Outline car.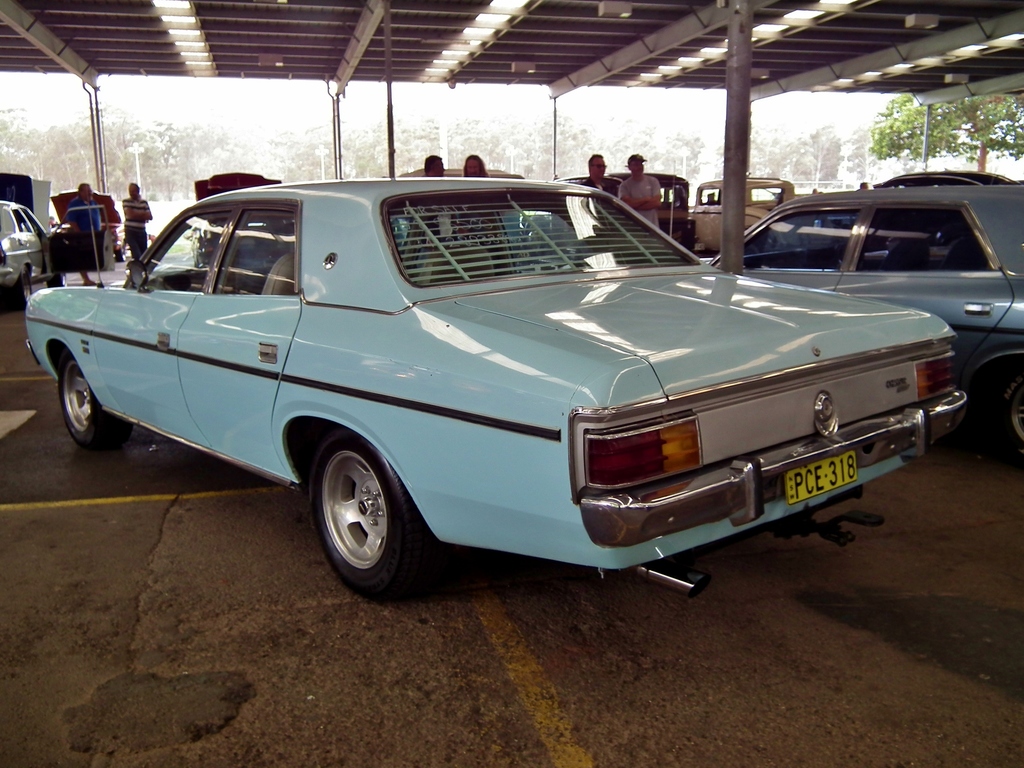
Outline: {"x1": 0, "y1": 194, "x2": 115, "y2": 306}.
